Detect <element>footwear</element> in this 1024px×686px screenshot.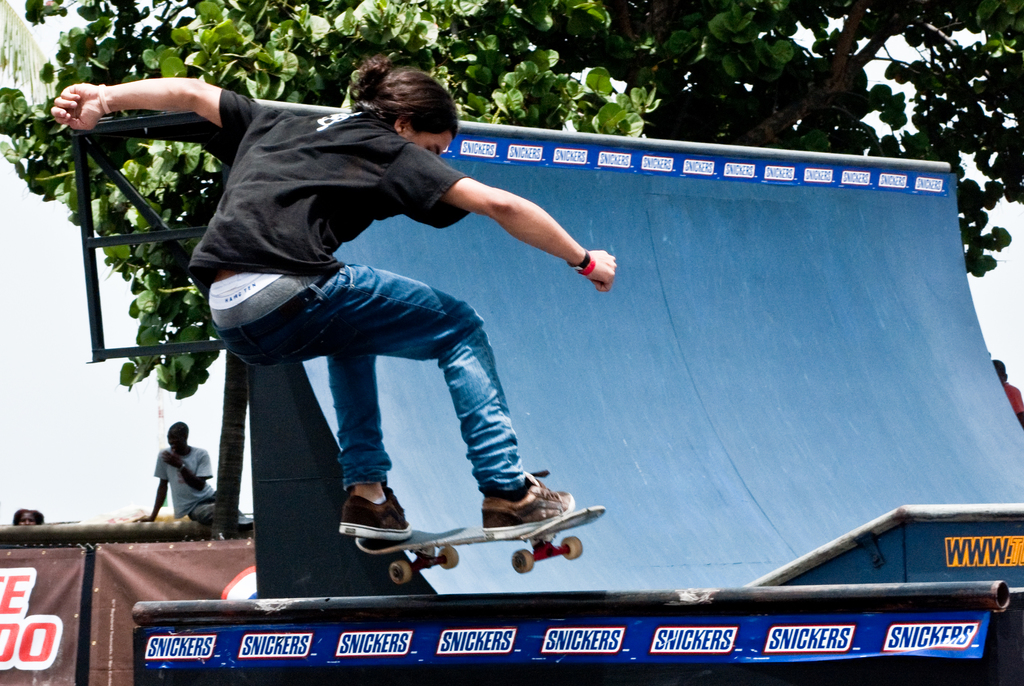
Detection: x1=337, y1=484, x2=413, y2=542.
